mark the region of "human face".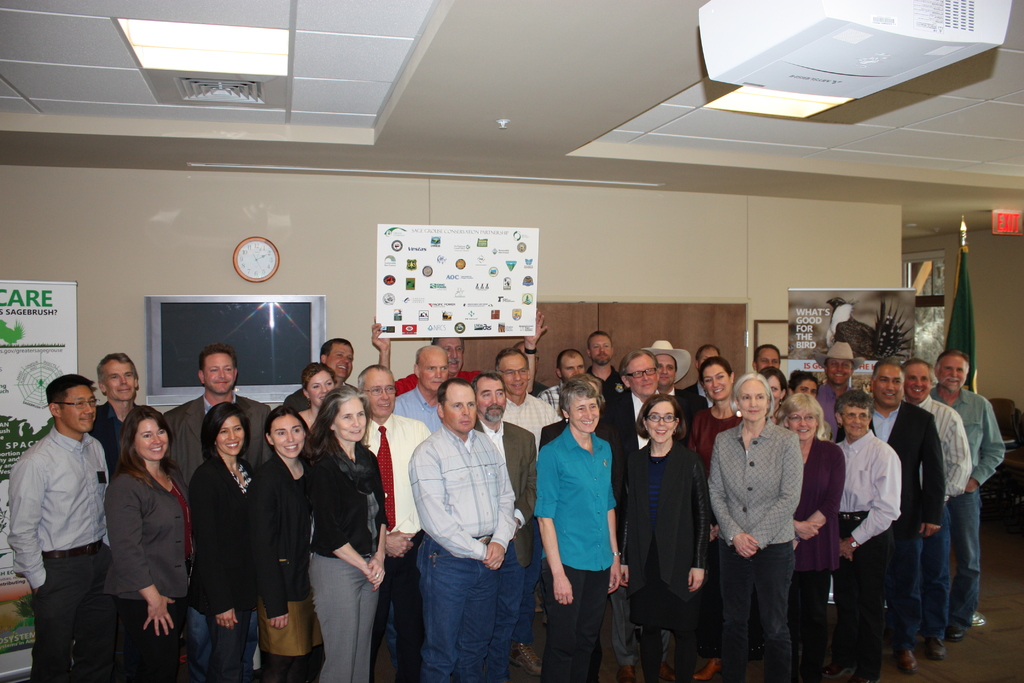
Region: region(845, 400, 872, 436).
